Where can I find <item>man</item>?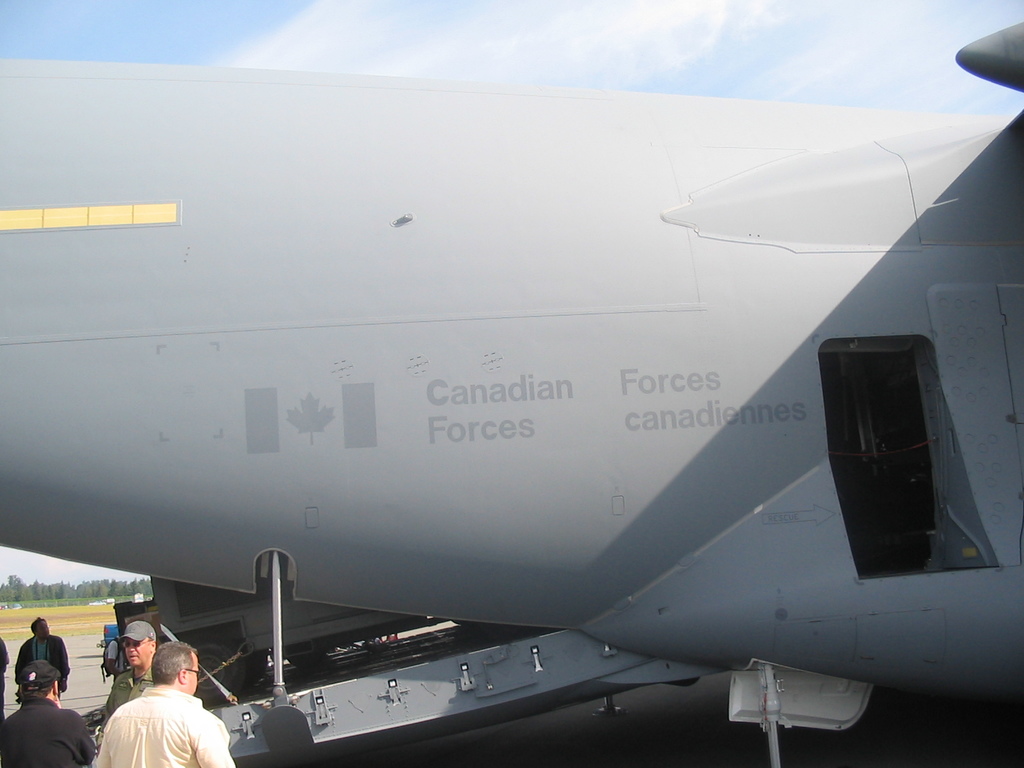
You can find it at bbox=(0, 660, 95, 767).
